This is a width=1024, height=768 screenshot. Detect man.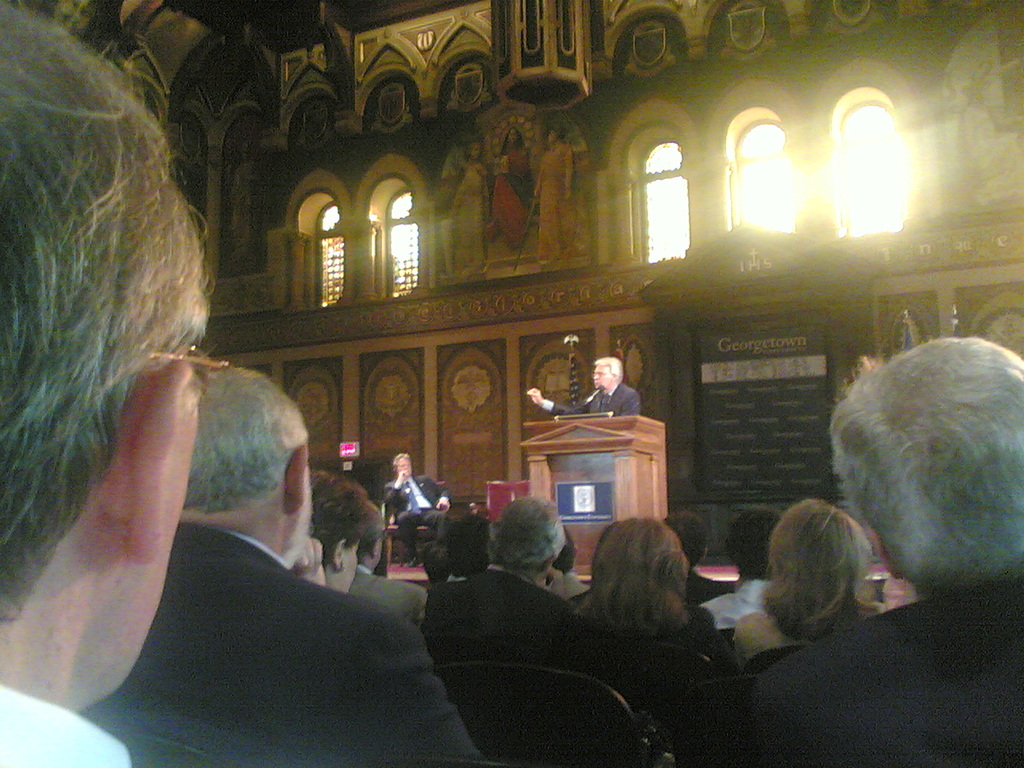
{"left": 694, "top": 502, "right": 778, "bottom": 634}.
